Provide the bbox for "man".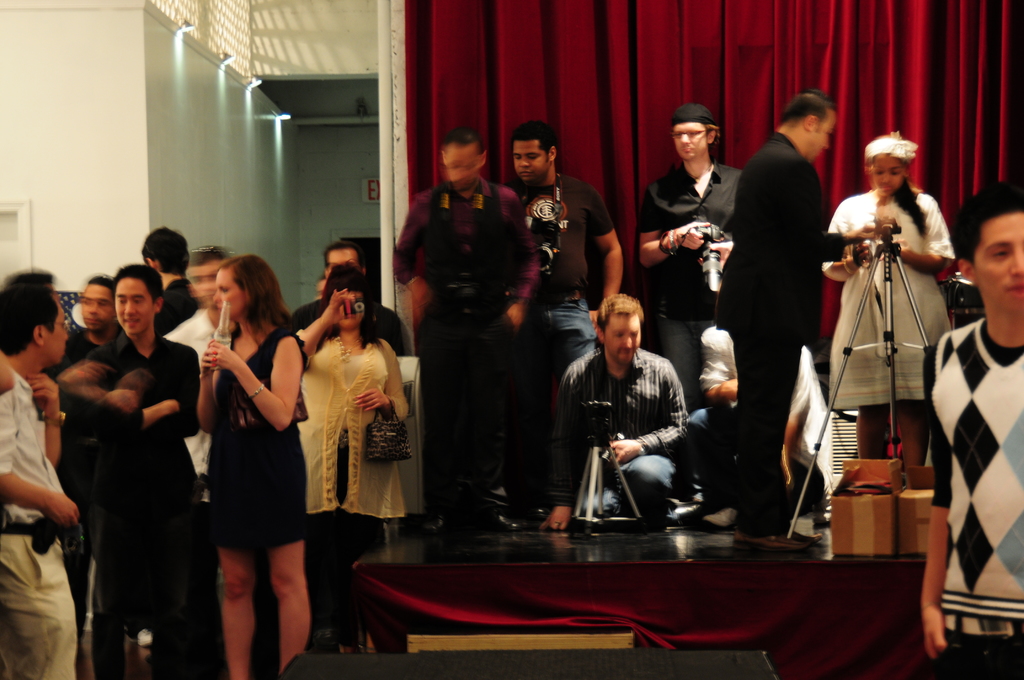
(left=637, top=104, right=742, bottom=405).
